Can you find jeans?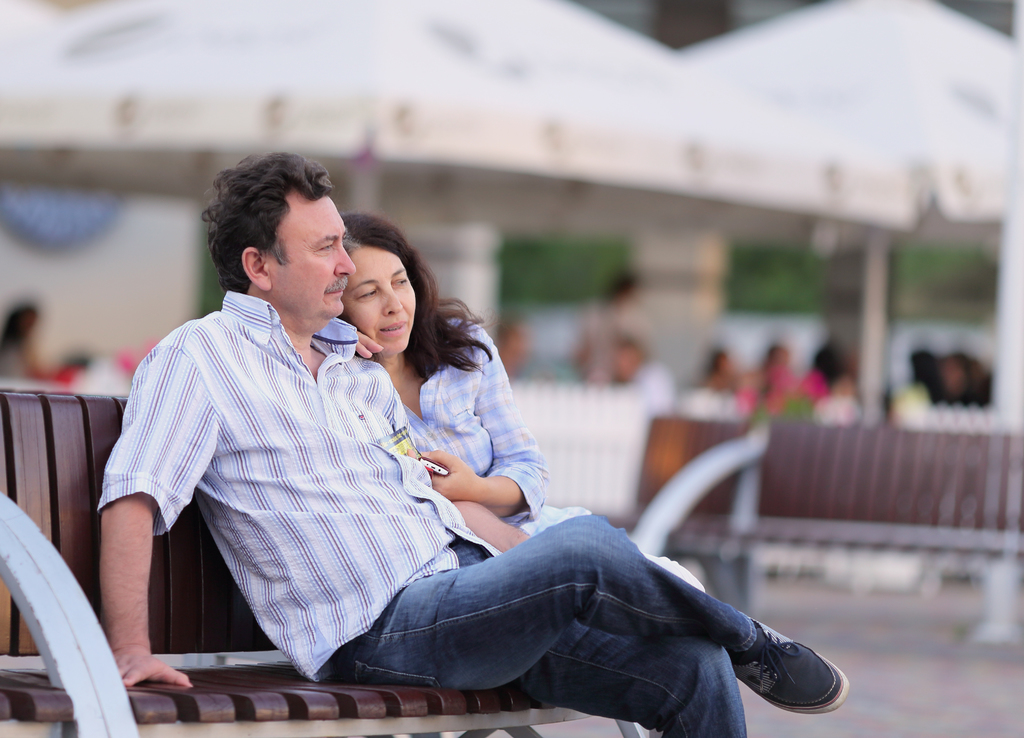
Yes, bounding box: {"left": 330, "top": 506, "right": 826, "bottom": 725}.
